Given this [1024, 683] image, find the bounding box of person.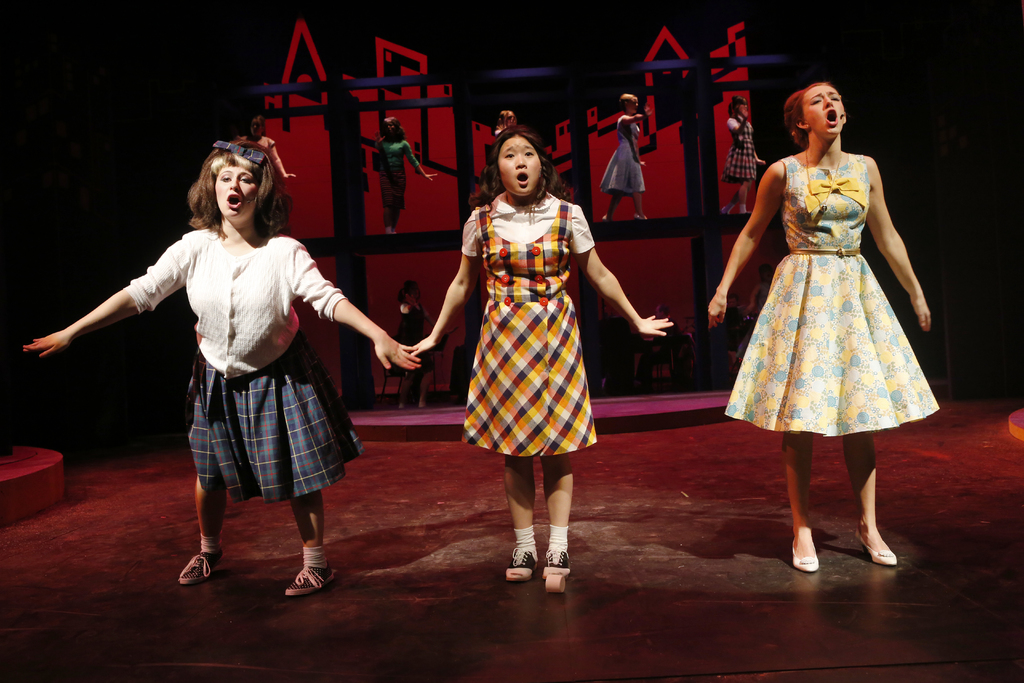
BBox(22, 144, 422, 598).
